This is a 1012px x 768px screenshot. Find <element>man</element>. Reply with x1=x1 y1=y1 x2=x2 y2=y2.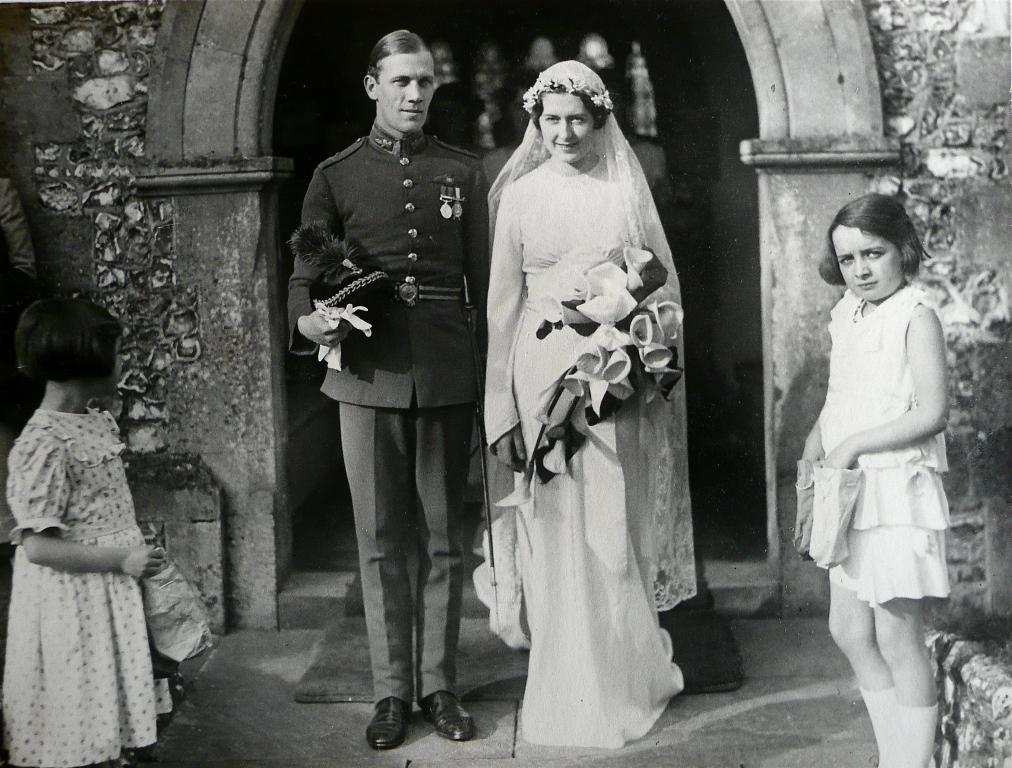
x1=278 y1=57 x2=508 y2=723.
